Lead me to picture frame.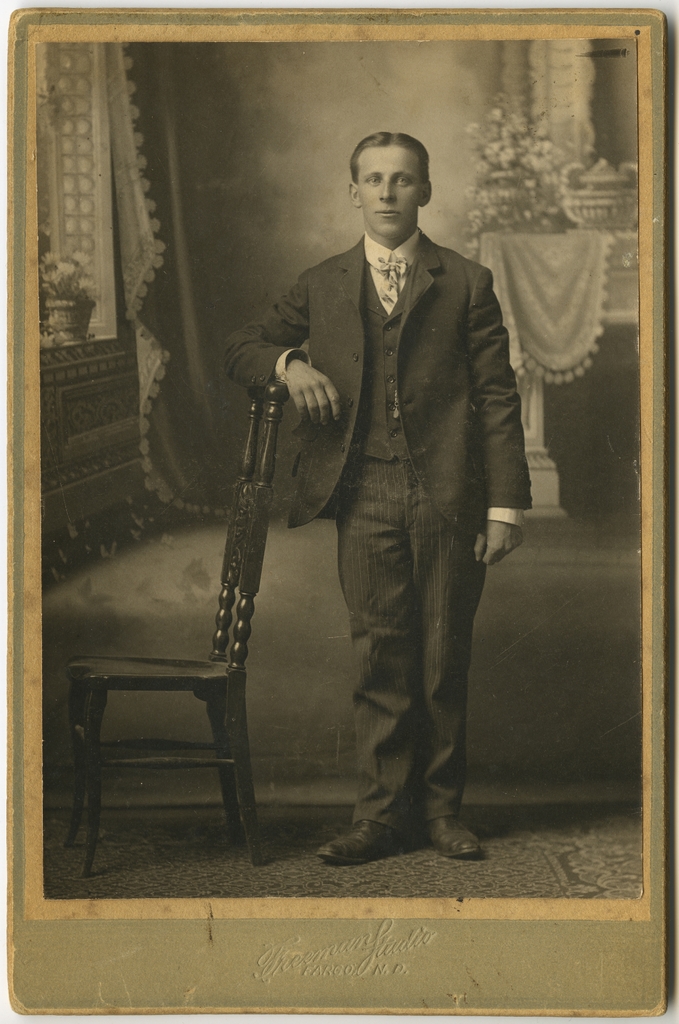
Lead to {"left": 58, "top": 0, "right": 596, "bottom": 950}.
